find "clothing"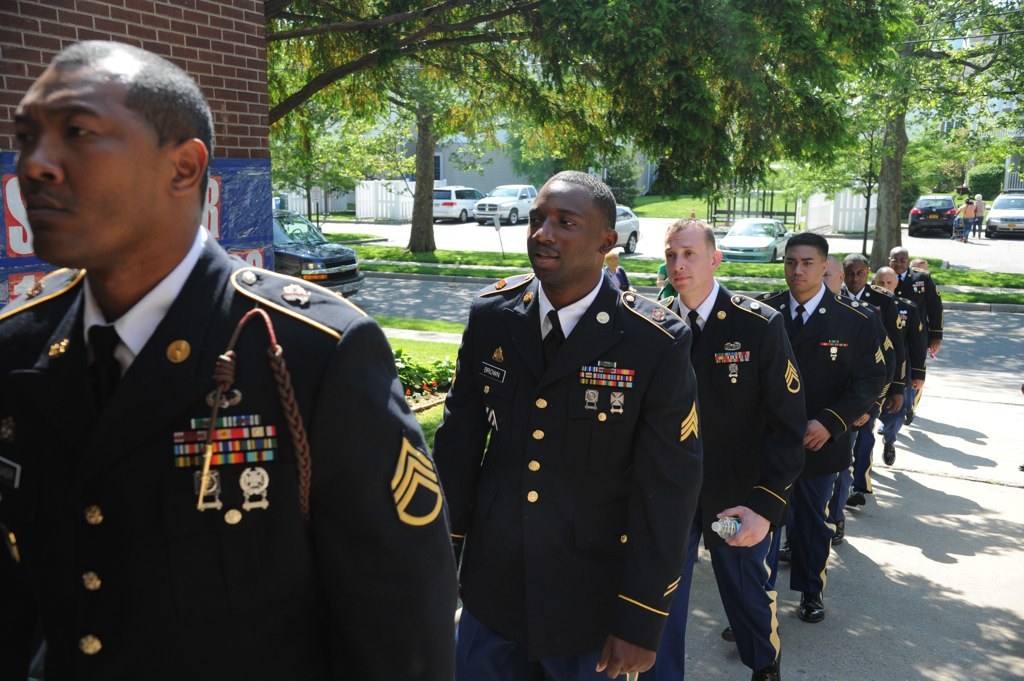
662:291:803:666
